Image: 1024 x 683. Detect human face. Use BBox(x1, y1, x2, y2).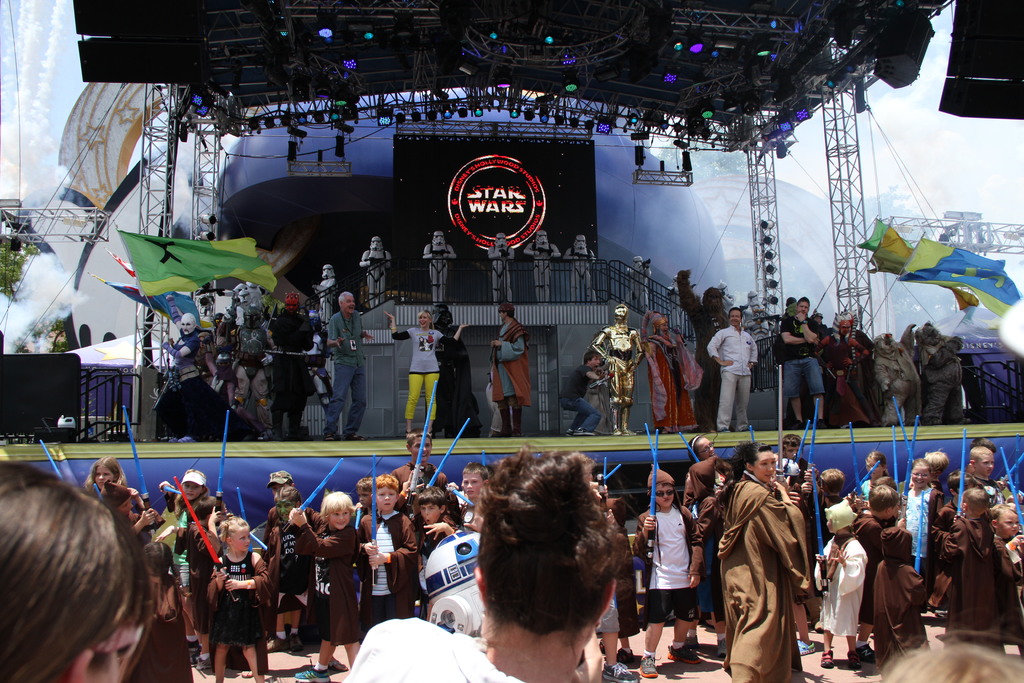
BBox(376, 485, 397, 513).
